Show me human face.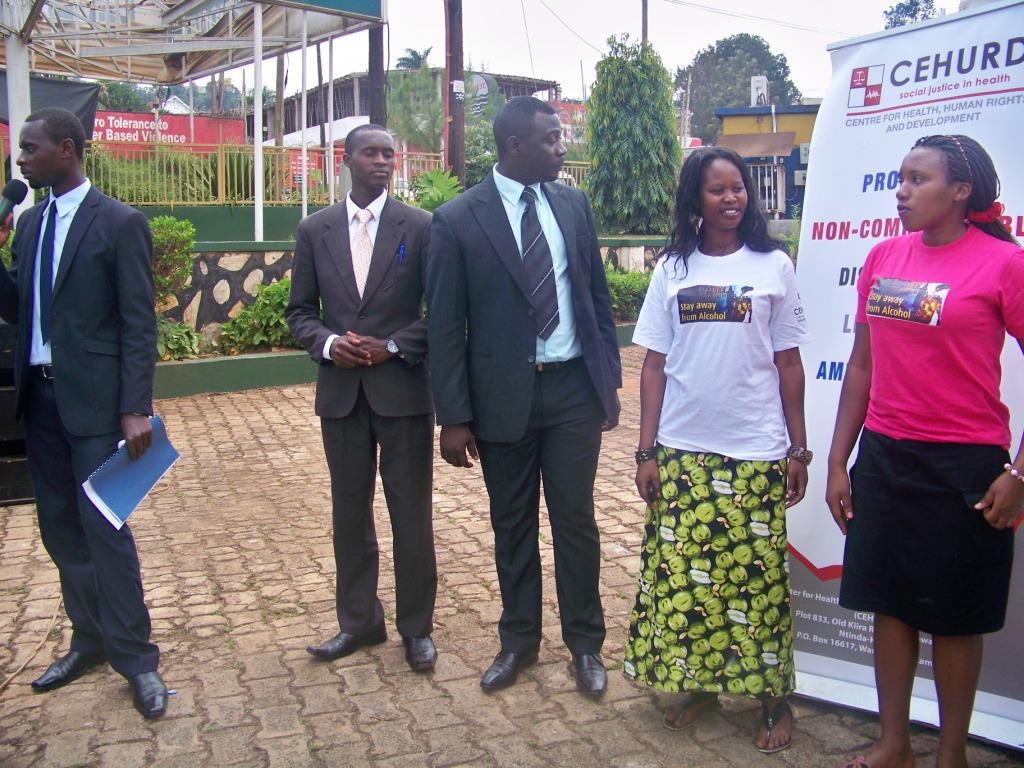
human face is here: locate(701, 166, 746, 232).
